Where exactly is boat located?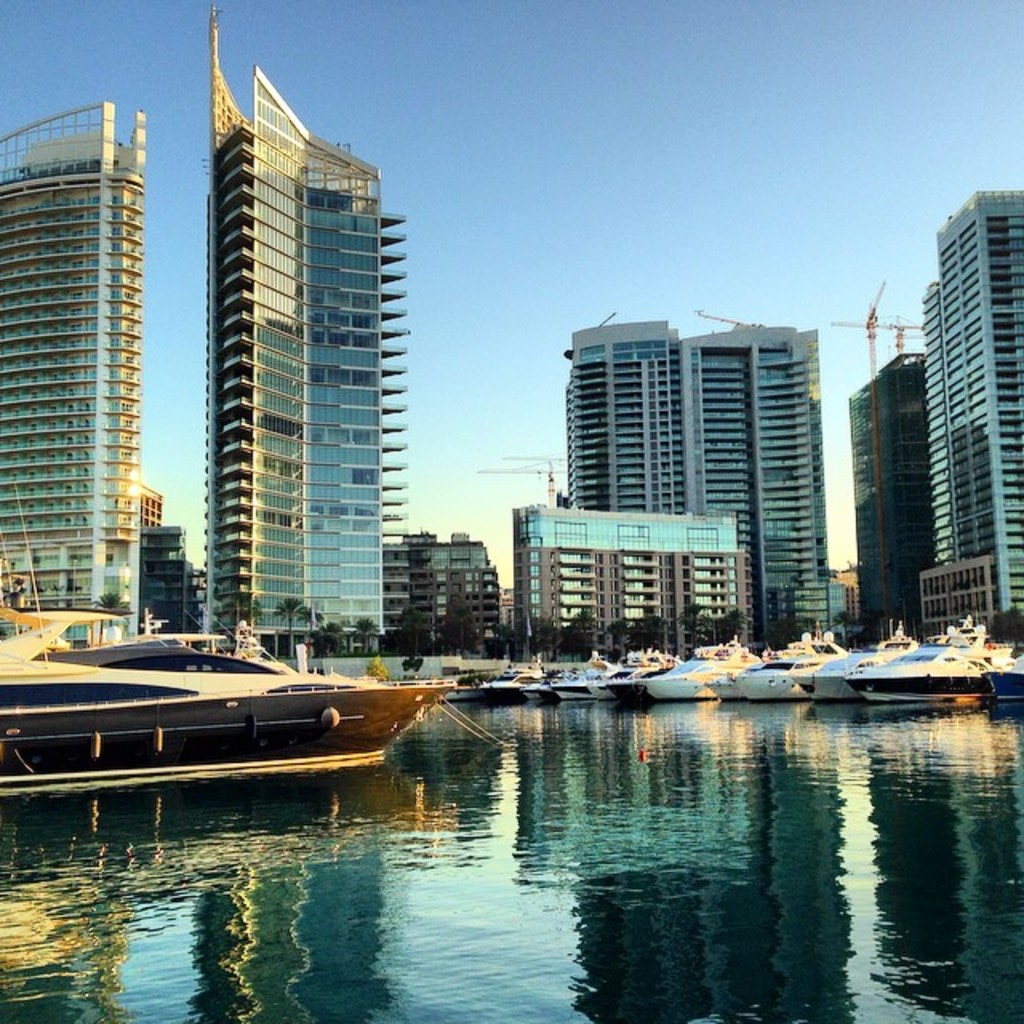
Its bounding box is {"left": 475, "top": 654, "right": 568, "bottom": 699}.
